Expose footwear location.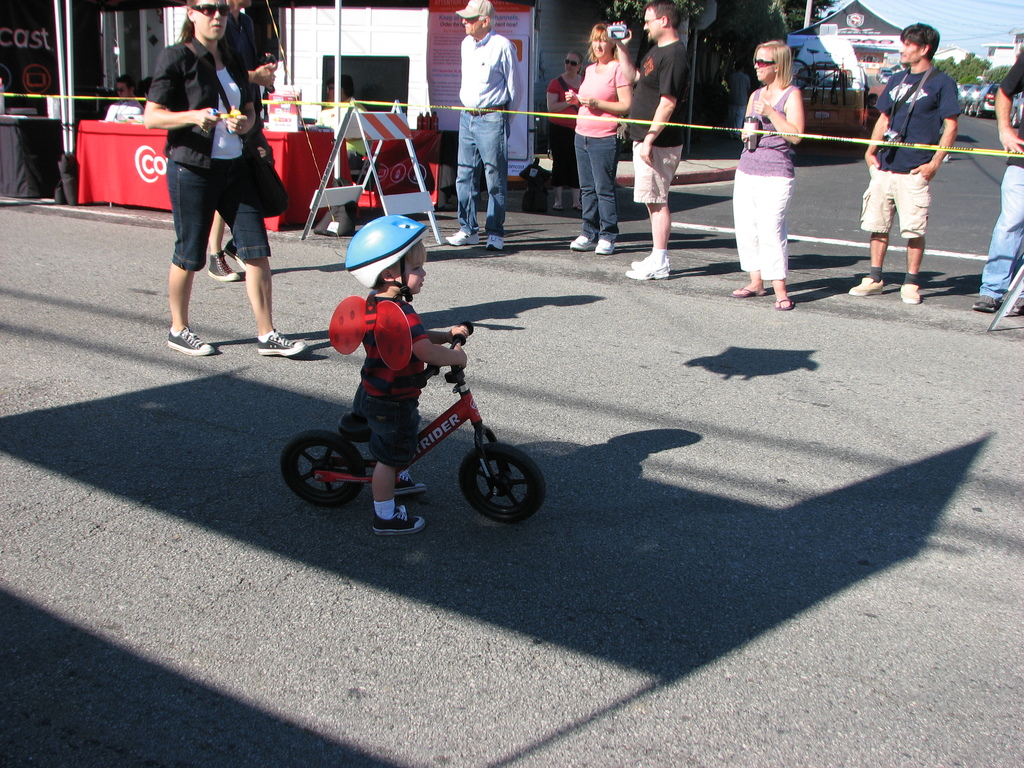
Exposed at {"left": 368, "top": 502, "right": 425, "bottom": 540}.
